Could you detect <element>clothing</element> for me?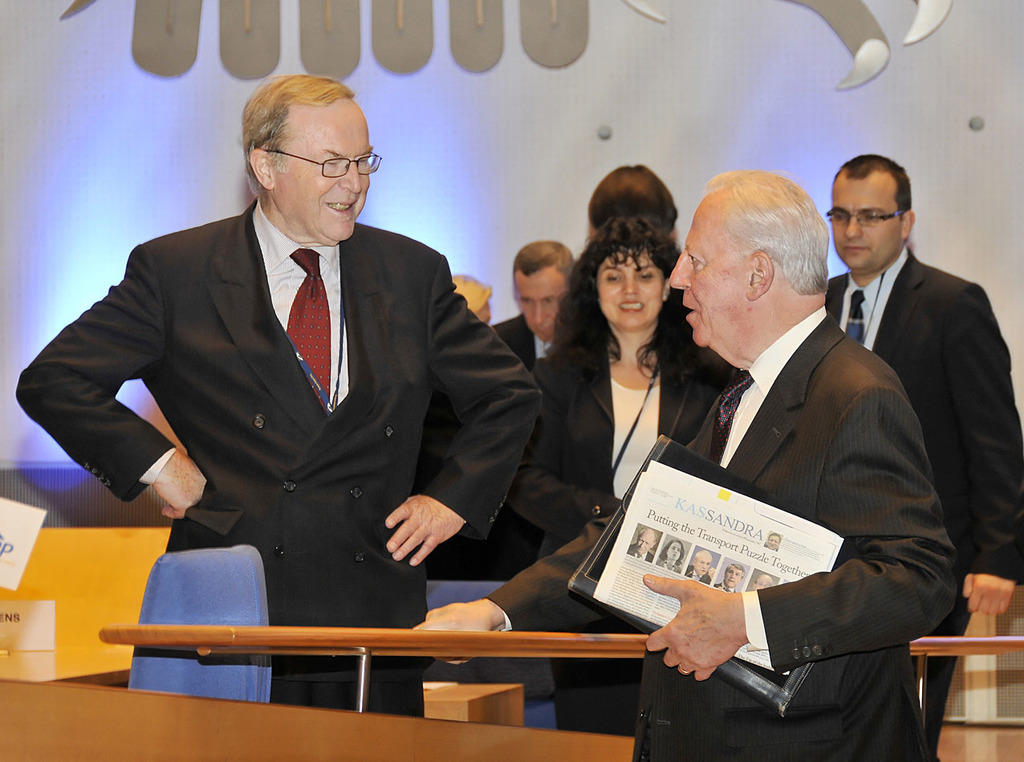
Detection result: 822 249 1022 646.
